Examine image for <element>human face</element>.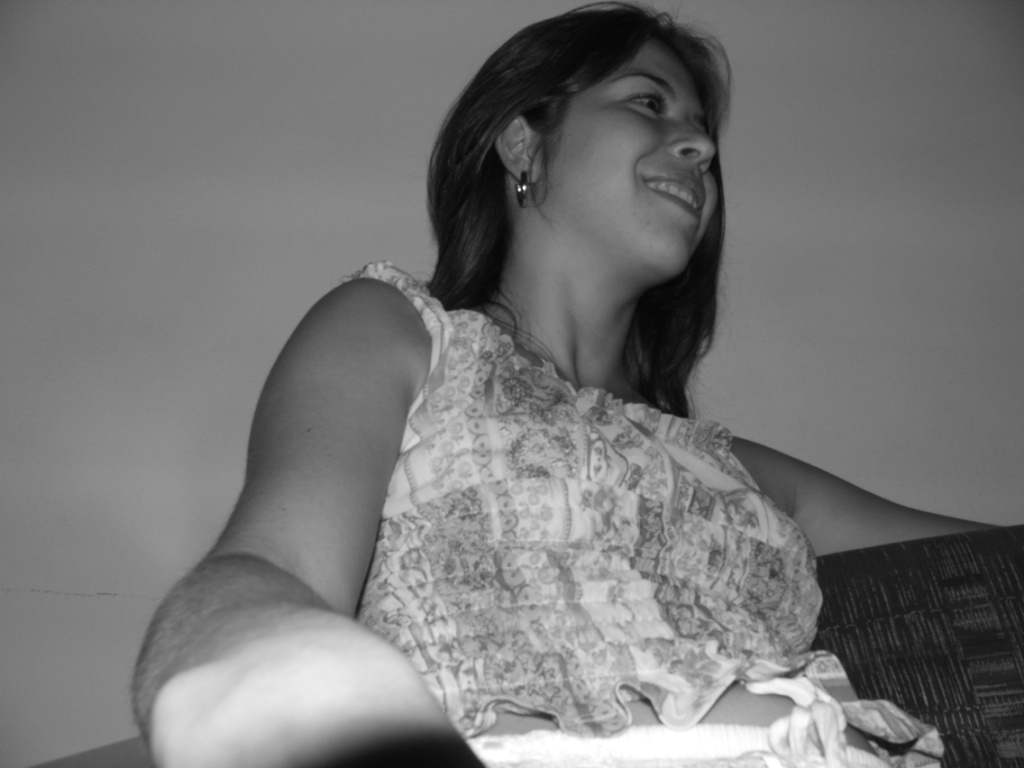
Examination result: <region>536, 40, 719, 274</region>.
